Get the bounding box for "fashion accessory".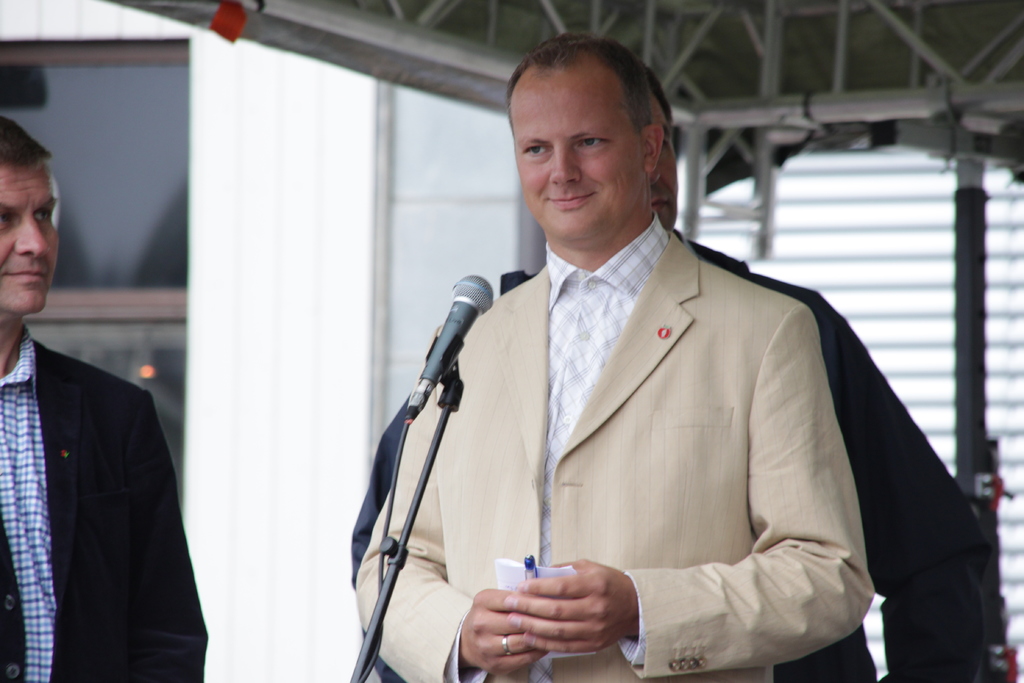
<box>504,634,515,652</box>.
